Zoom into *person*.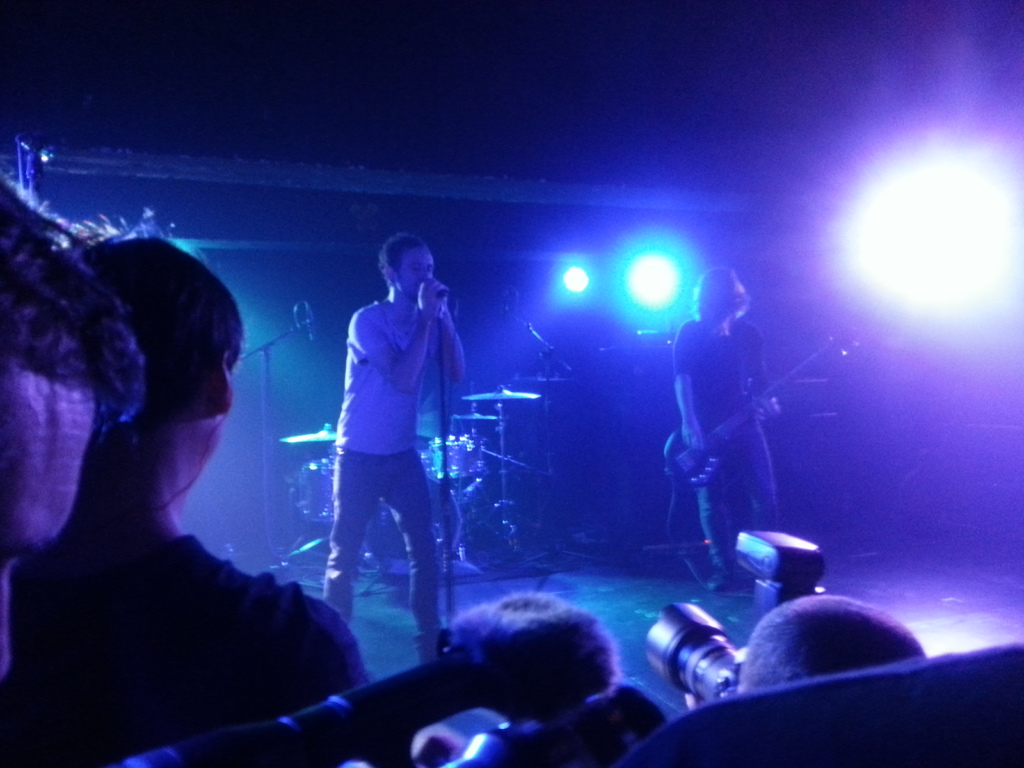
Zoom target: <region>0, 175, 142, 767</region>.
